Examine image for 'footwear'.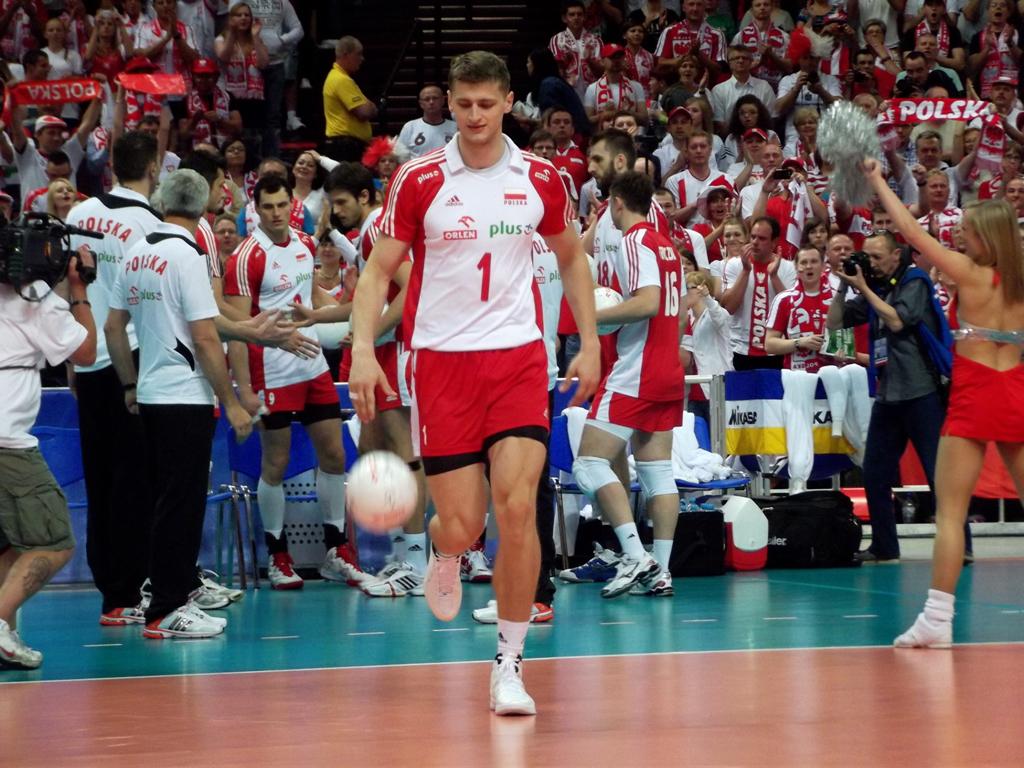
Examination result: select_region(198, 559, 244, 598).
